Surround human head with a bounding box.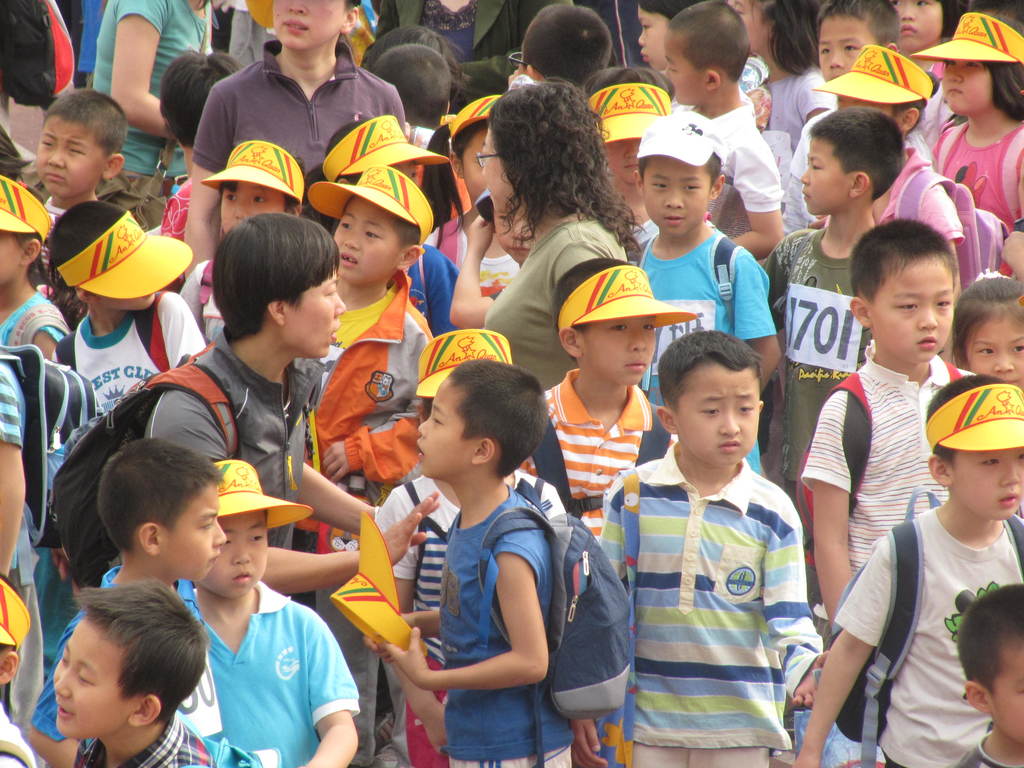
region(943, 12, 1023, 114).
